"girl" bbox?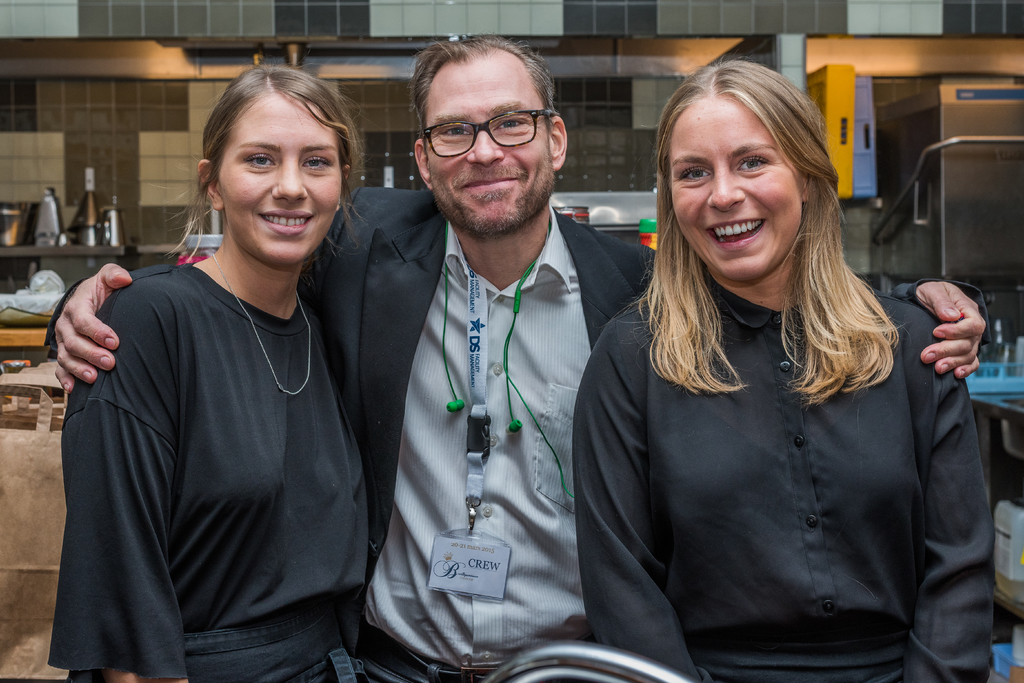
box=[574, 52, 1021, 682]
